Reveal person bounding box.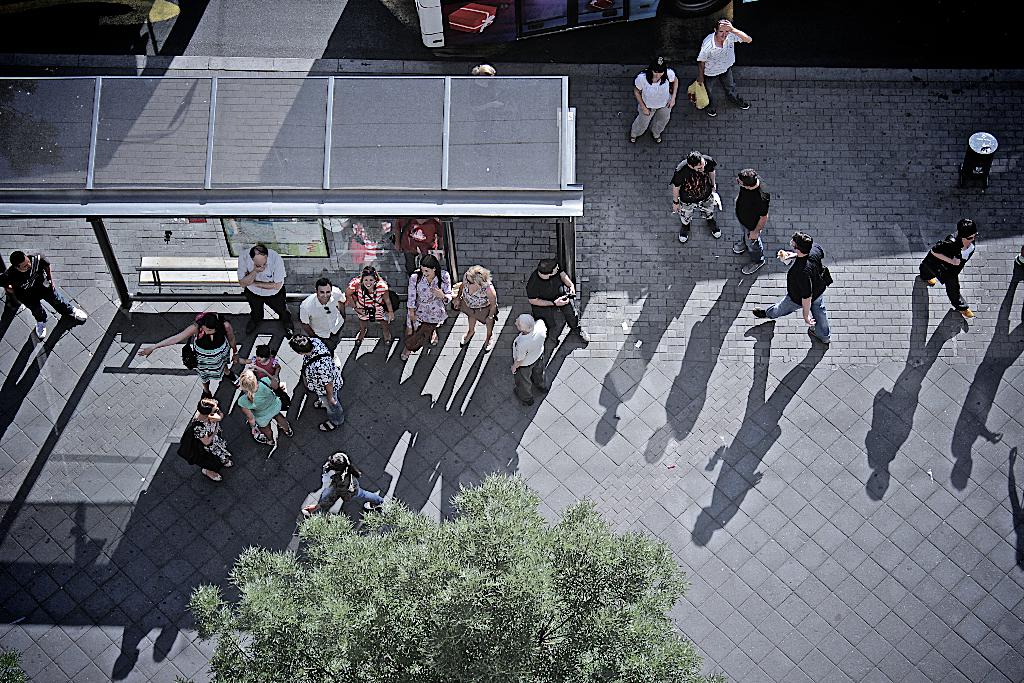
Revealed: box(1014, 245, 1023, 268).
